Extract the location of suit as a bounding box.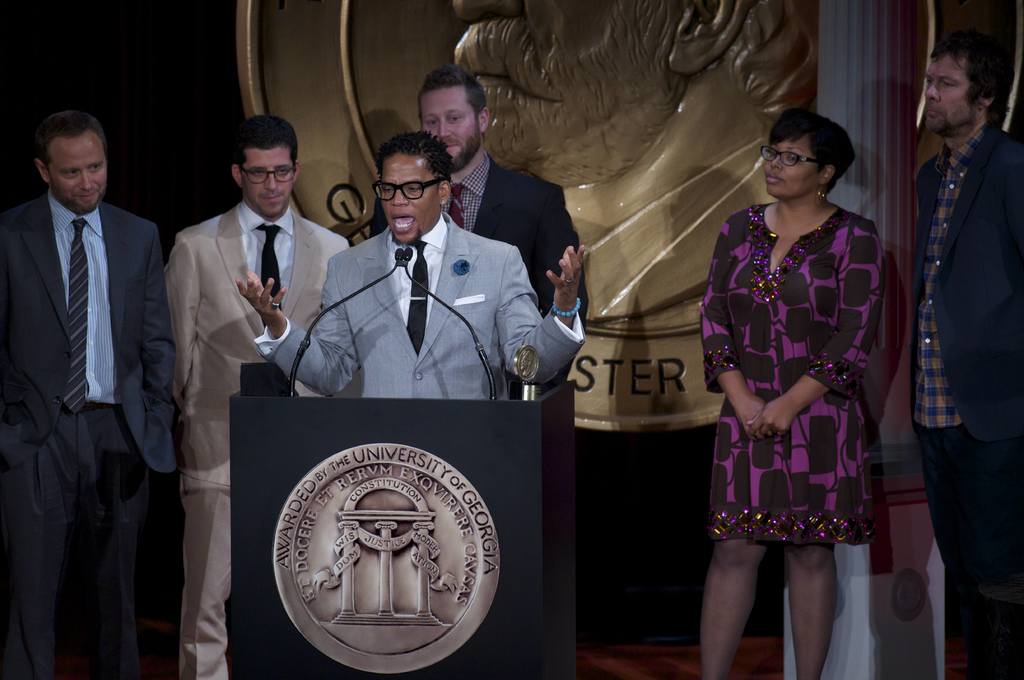
crop(165, 196, 350, 679).
